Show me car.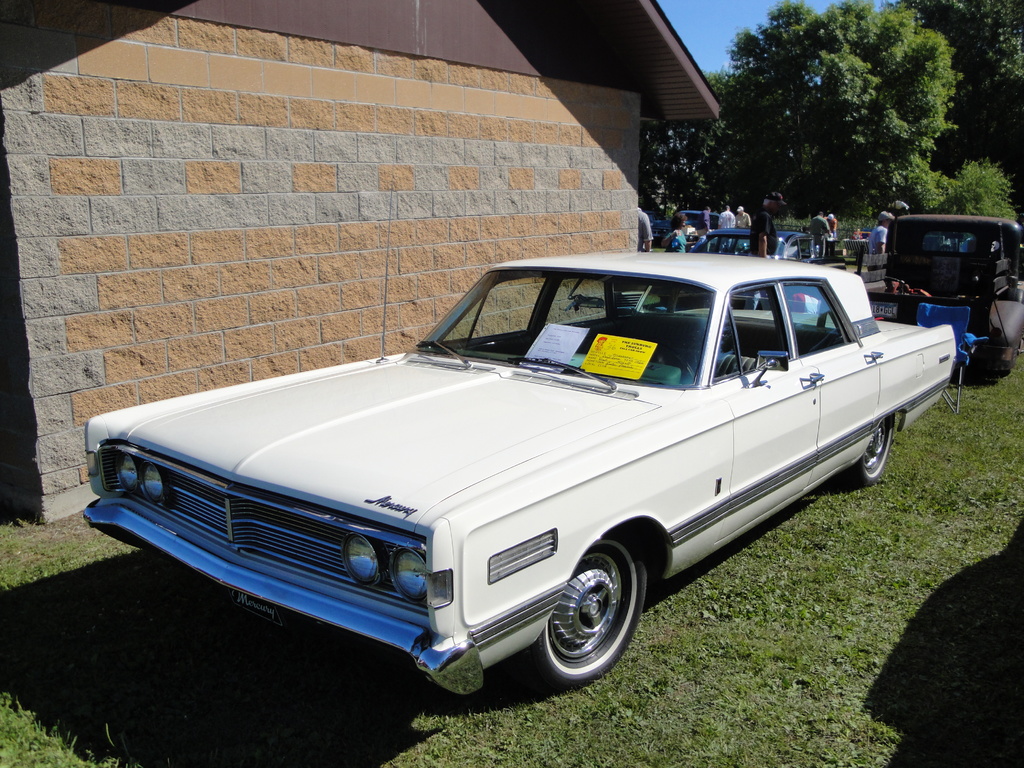
car is here: rect(84, 250, 962, 693).
